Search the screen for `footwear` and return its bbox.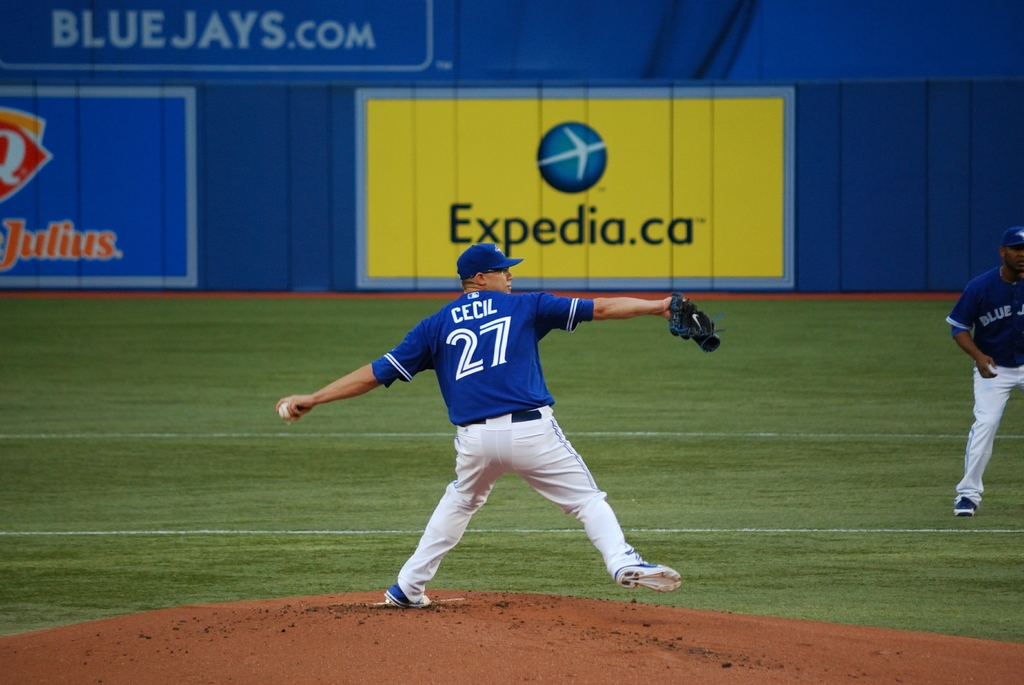
Found: x1=955, y1=492, x2=980, y2=515.
